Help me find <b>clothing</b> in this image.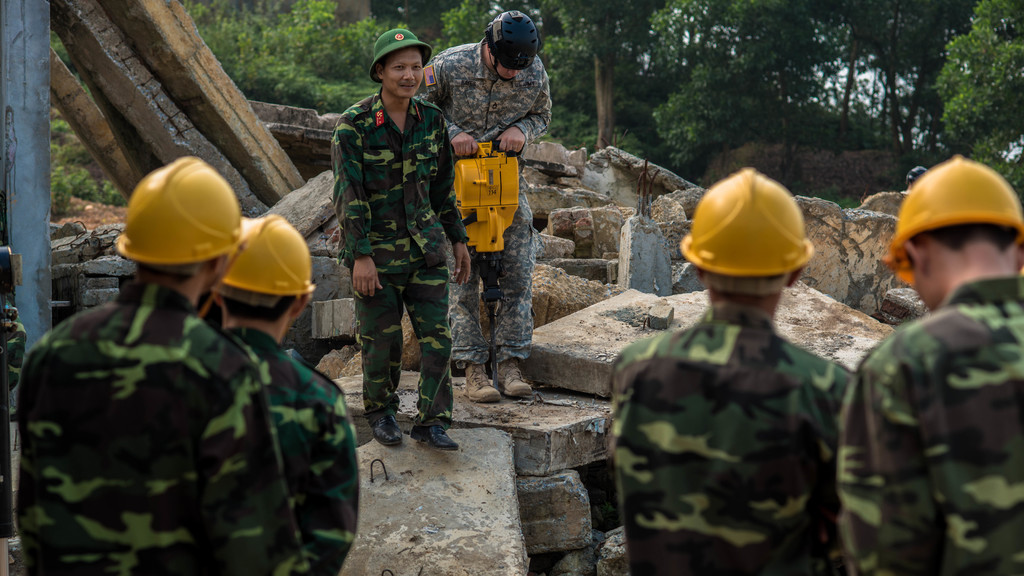
Found it: left=835, top=272, right=1023, bottom=575.
